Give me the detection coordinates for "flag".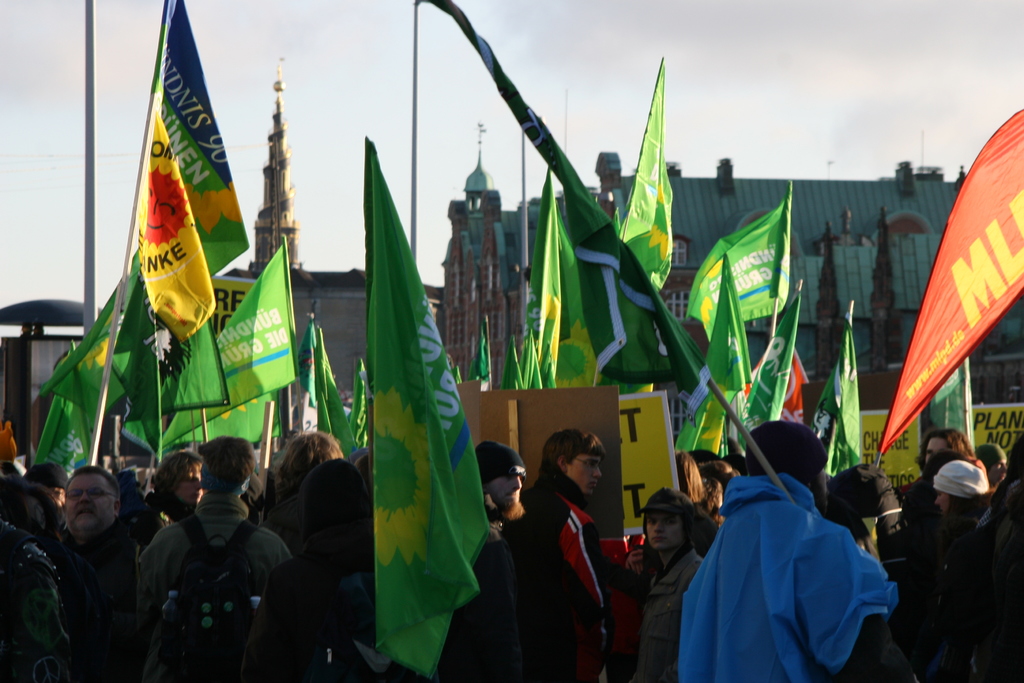
left=614, top=55, right=678, bottom=289.
